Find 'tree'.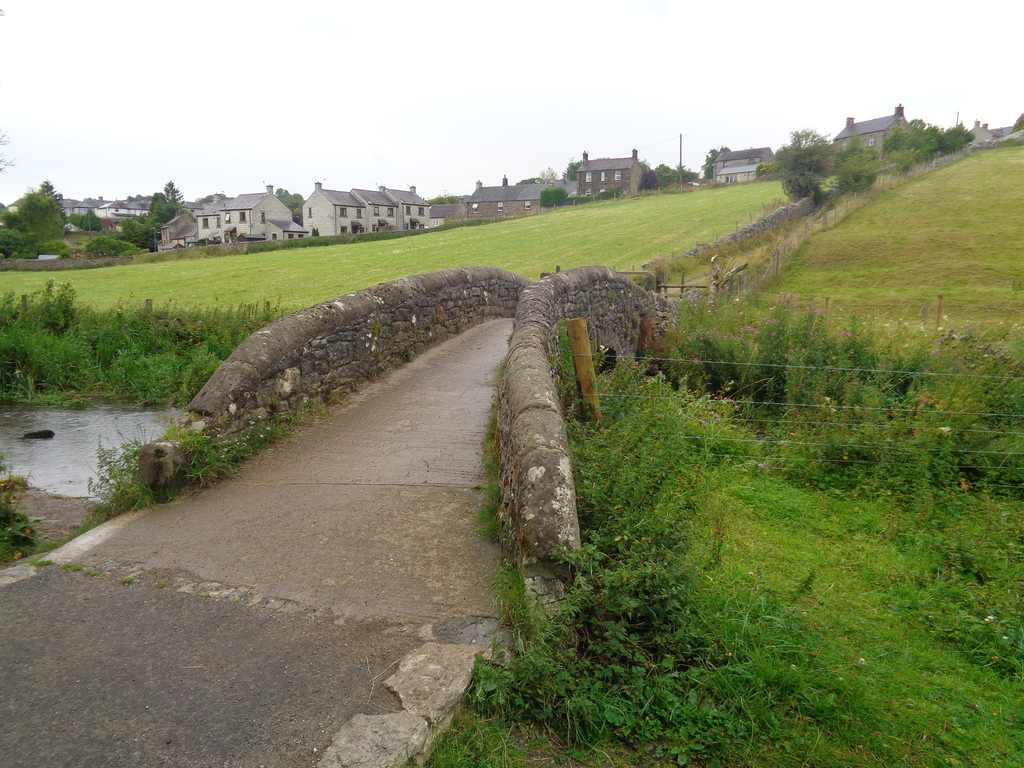
rect(8, 283, 229, 407).
